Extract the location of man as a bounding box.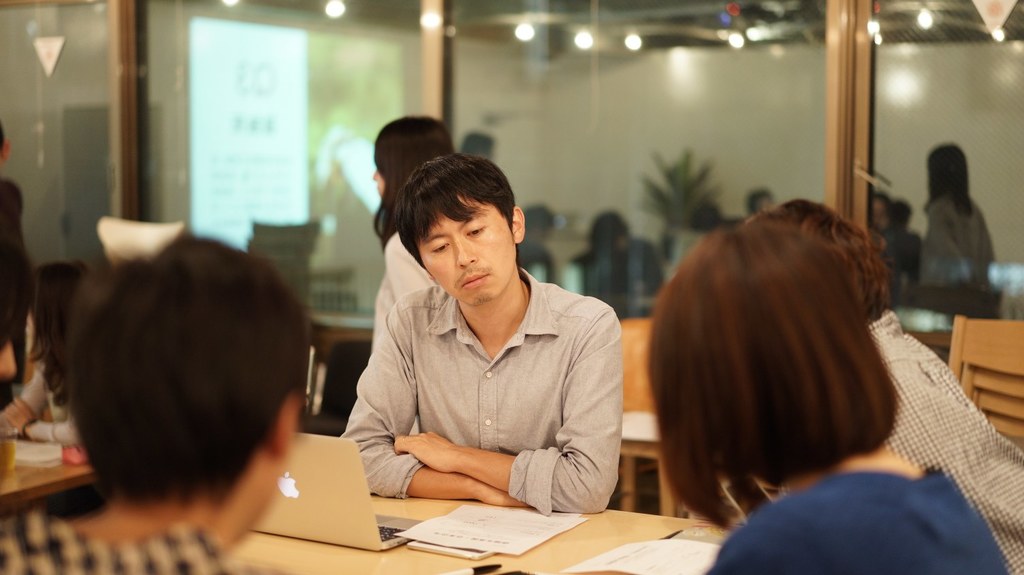
pyautogui.locateOnScreen(339, 144, 641, 517).
